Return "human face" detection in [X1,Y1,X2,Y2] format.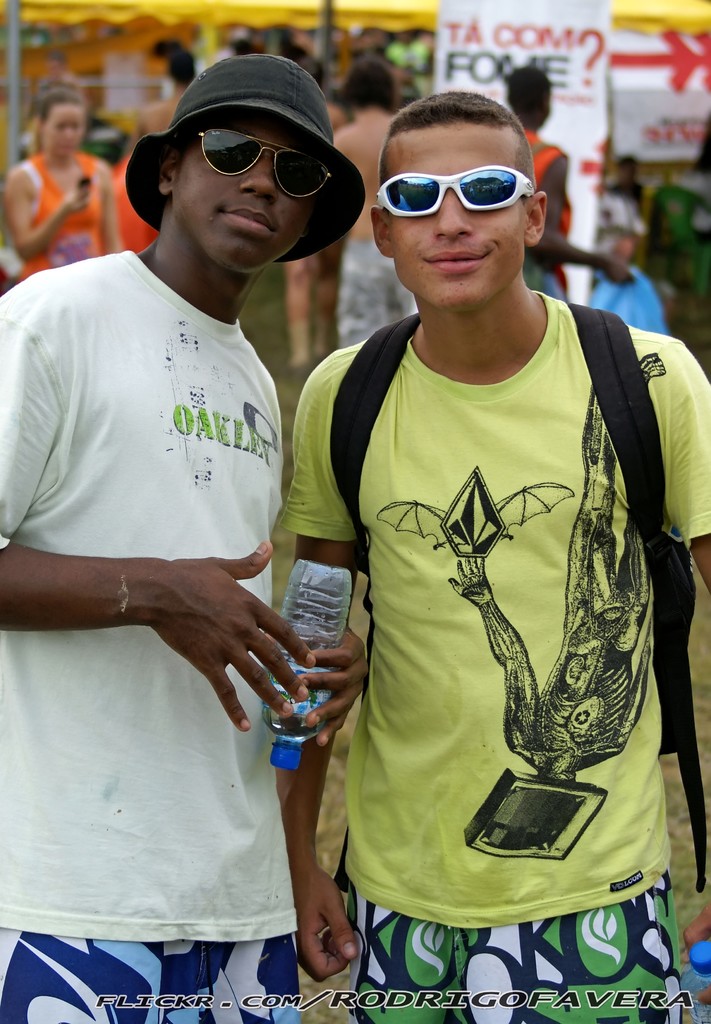
[184,138,310,278].
